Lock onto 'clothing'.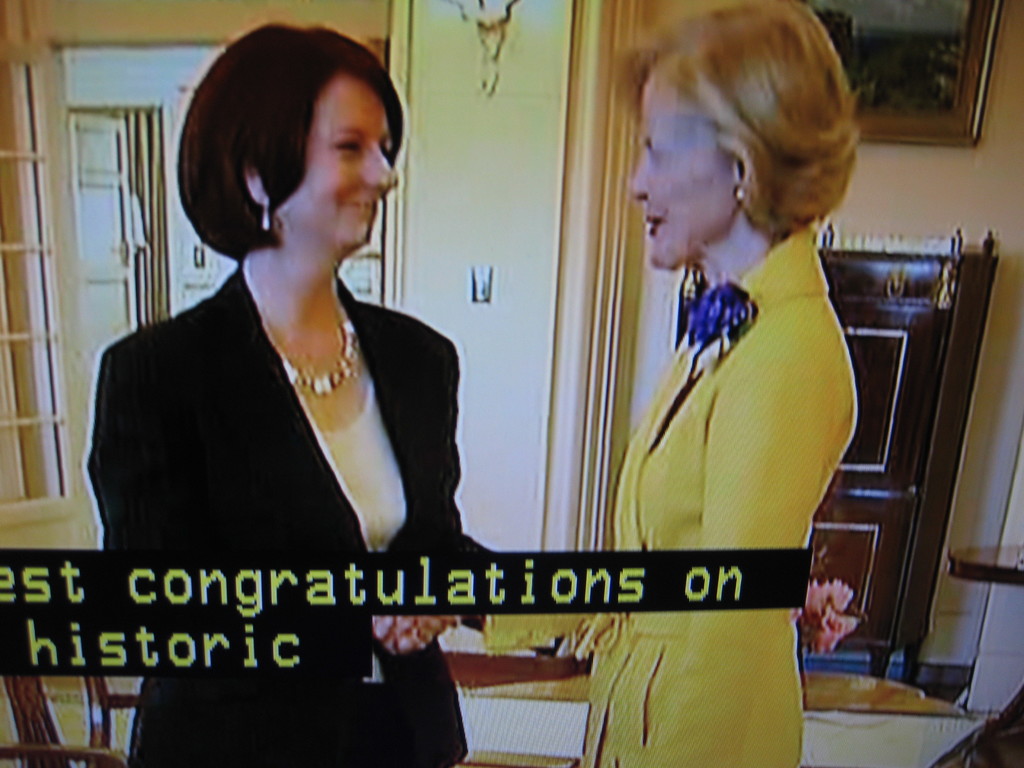
Locked: 577:220:861:766.
